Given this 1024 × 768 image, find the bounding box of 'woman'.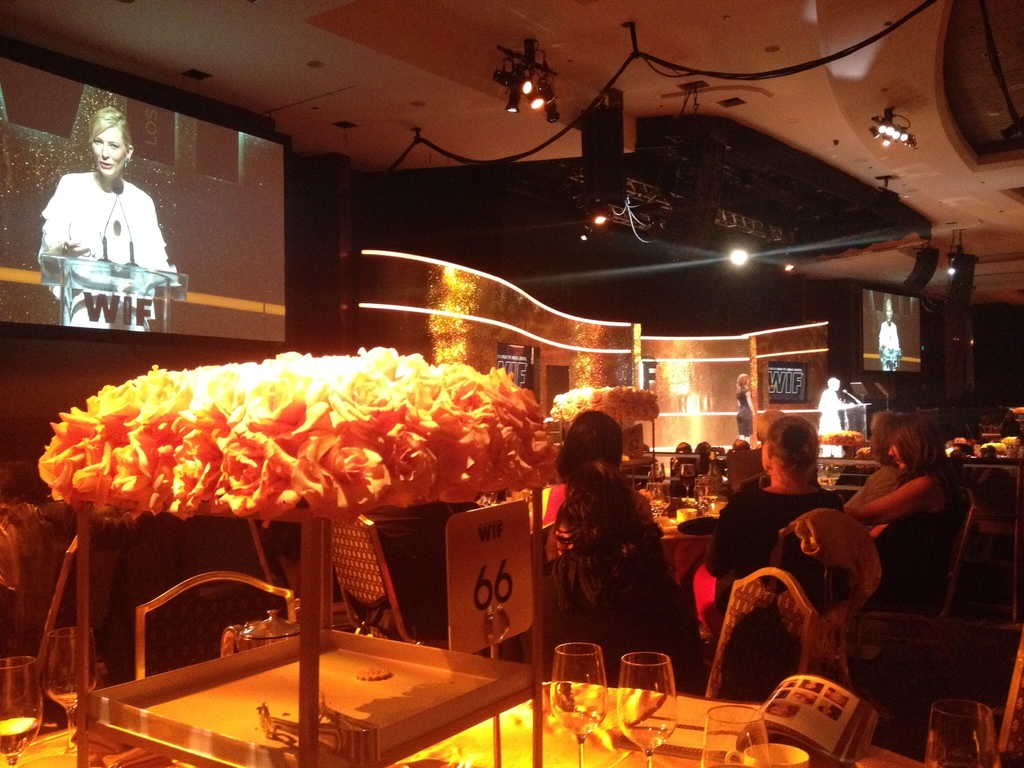
534 456 693 692.
